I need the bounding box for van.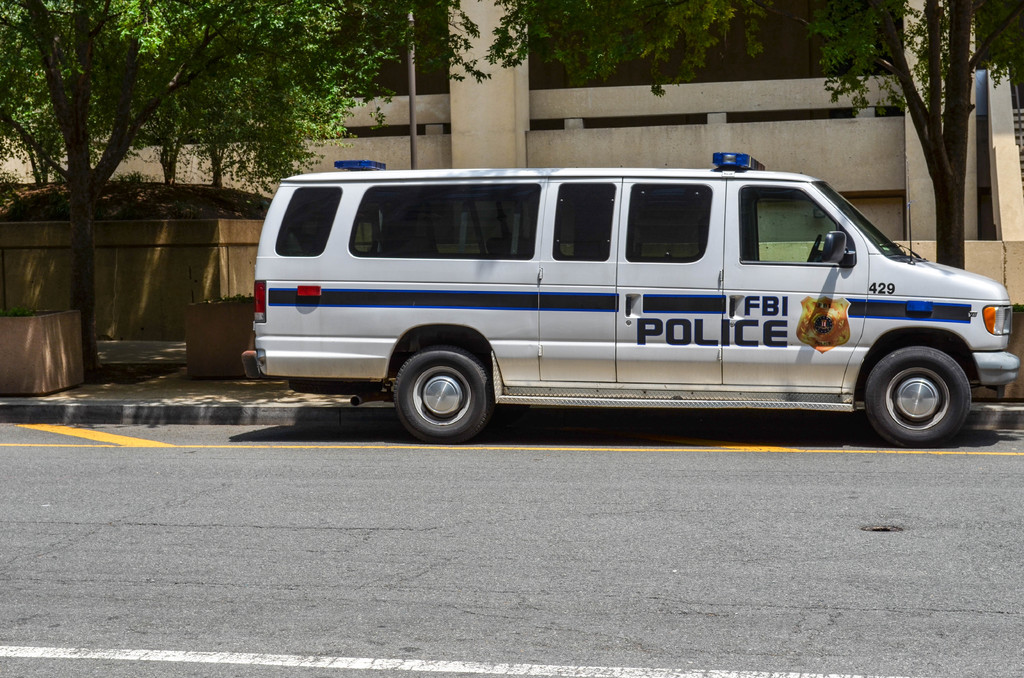
Here it is: 240:149:1021:449.
